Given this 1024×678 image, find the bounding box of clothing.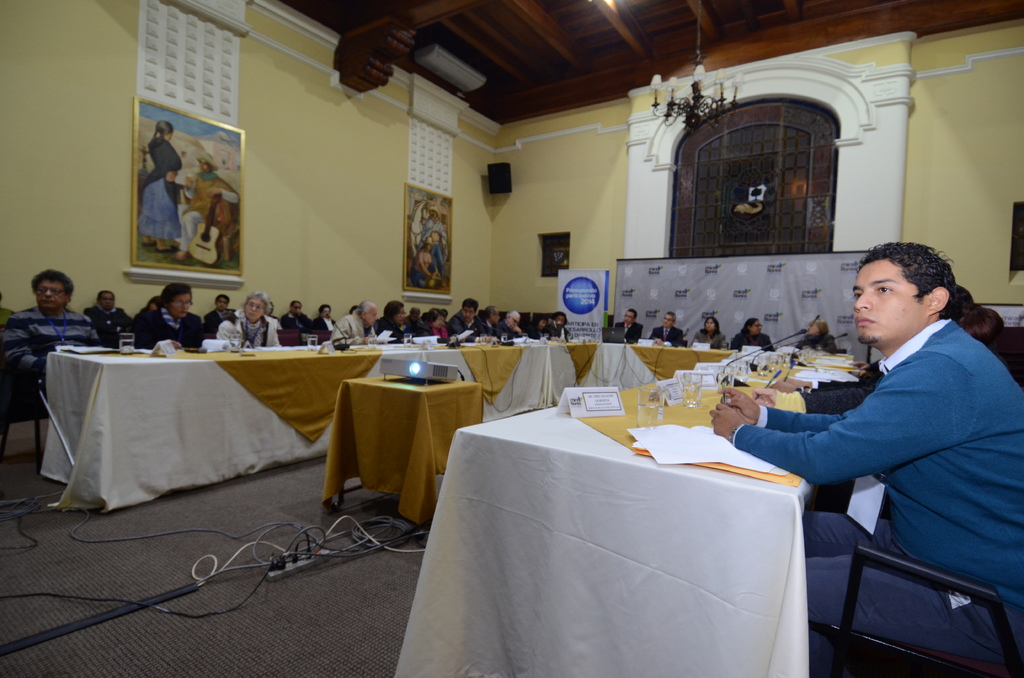
x1=479 y1=319 x2=529 y2=341.
